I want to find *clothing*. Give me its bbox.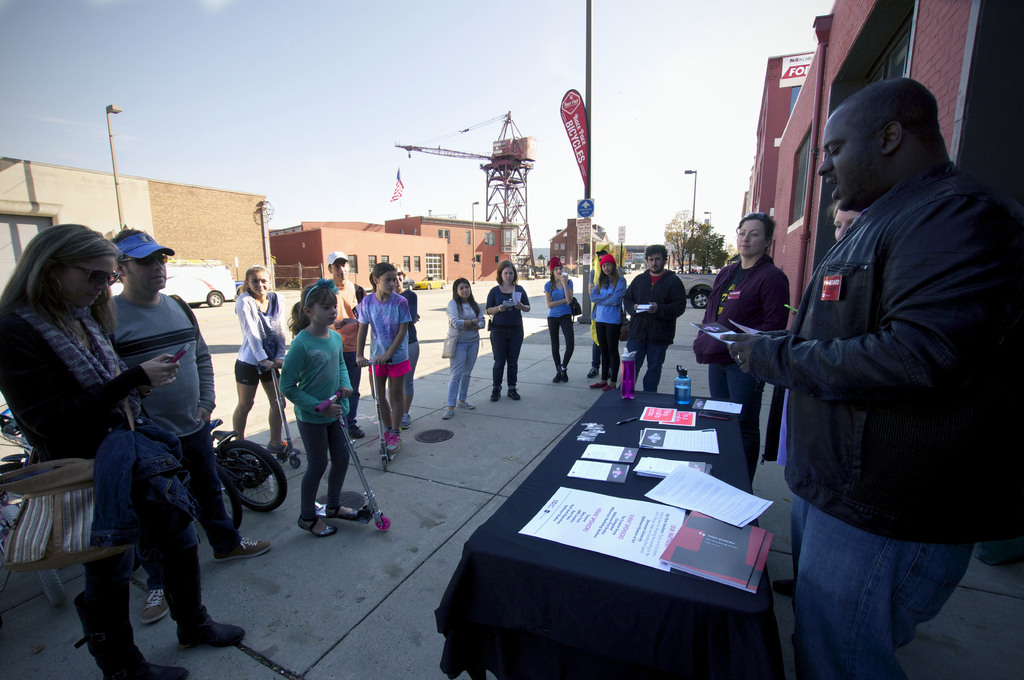
755:85:1003:632.
